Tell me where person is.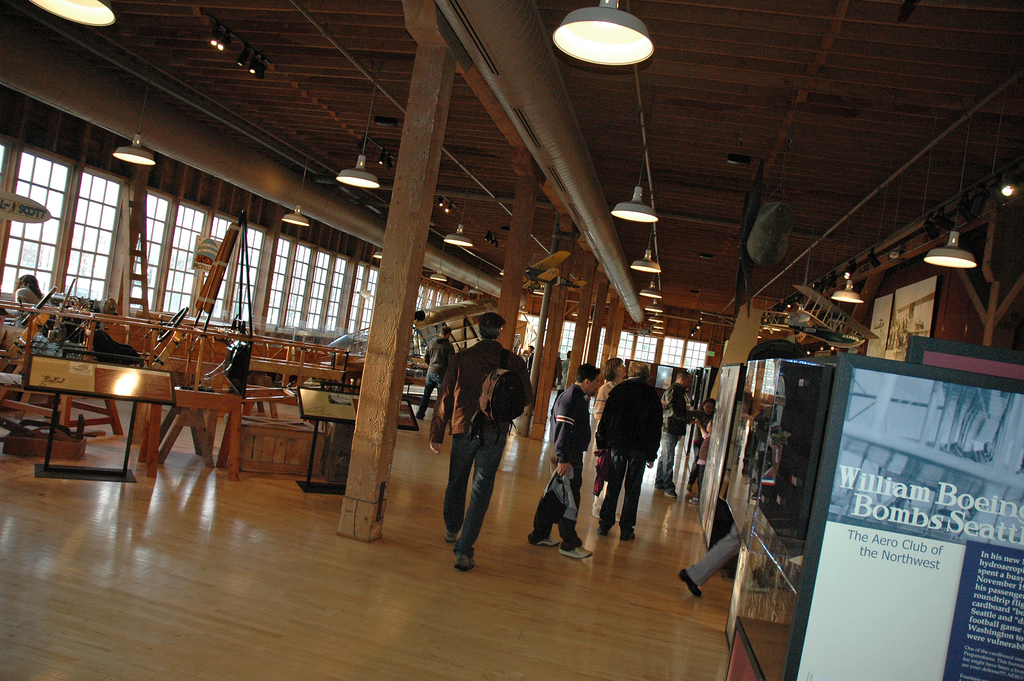
person is at pyautogui.locateOnScreen(412, 326, 459, 415).
